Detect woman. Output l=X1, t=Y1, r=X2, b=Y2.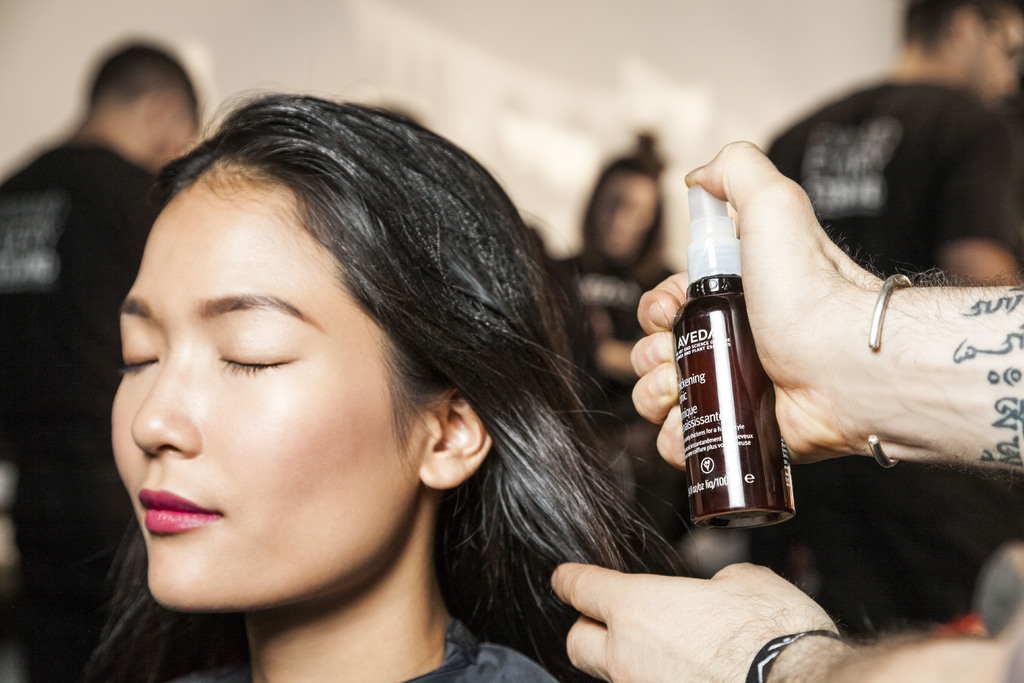
l=55, t=72, r=704, b=682.
